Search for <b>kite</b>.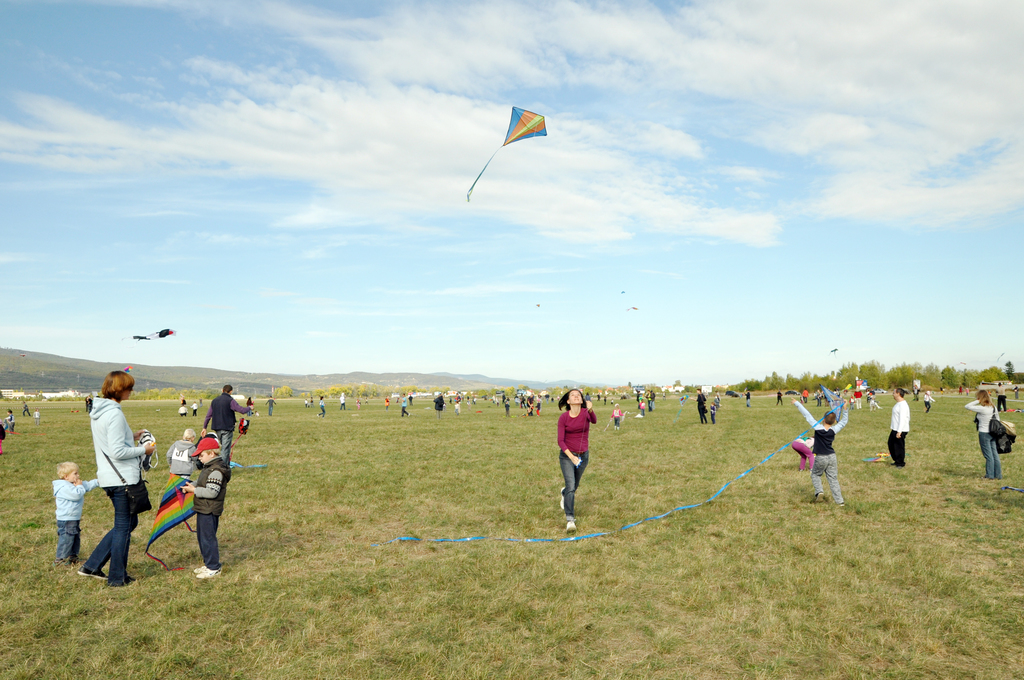
Found at 369:382:847:547.
